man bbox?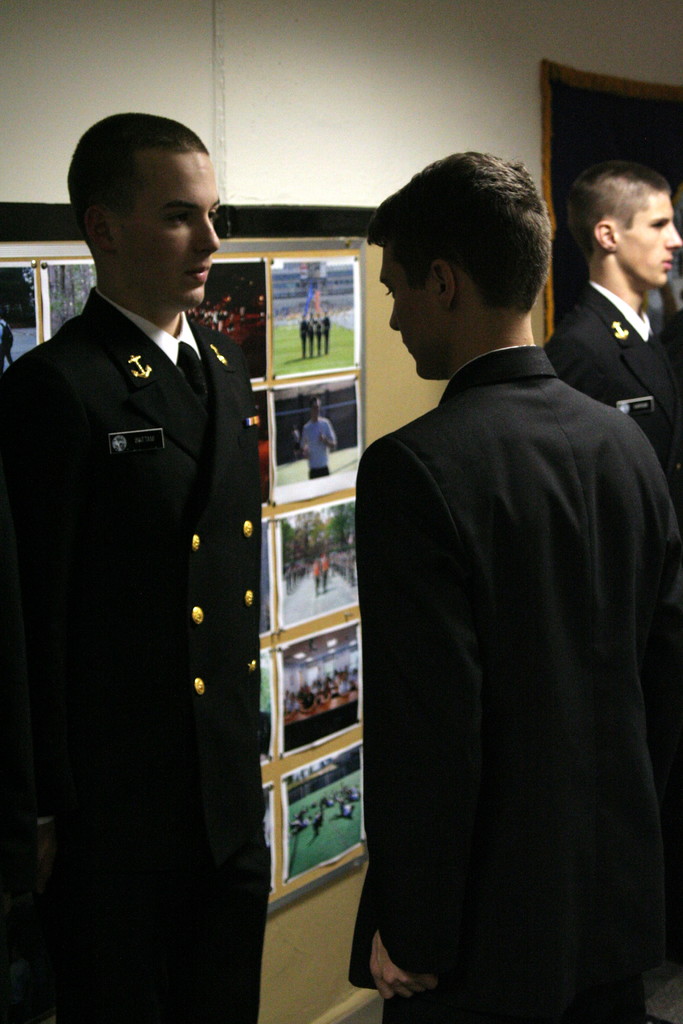
bbox=(308, 303, 335, 363)
